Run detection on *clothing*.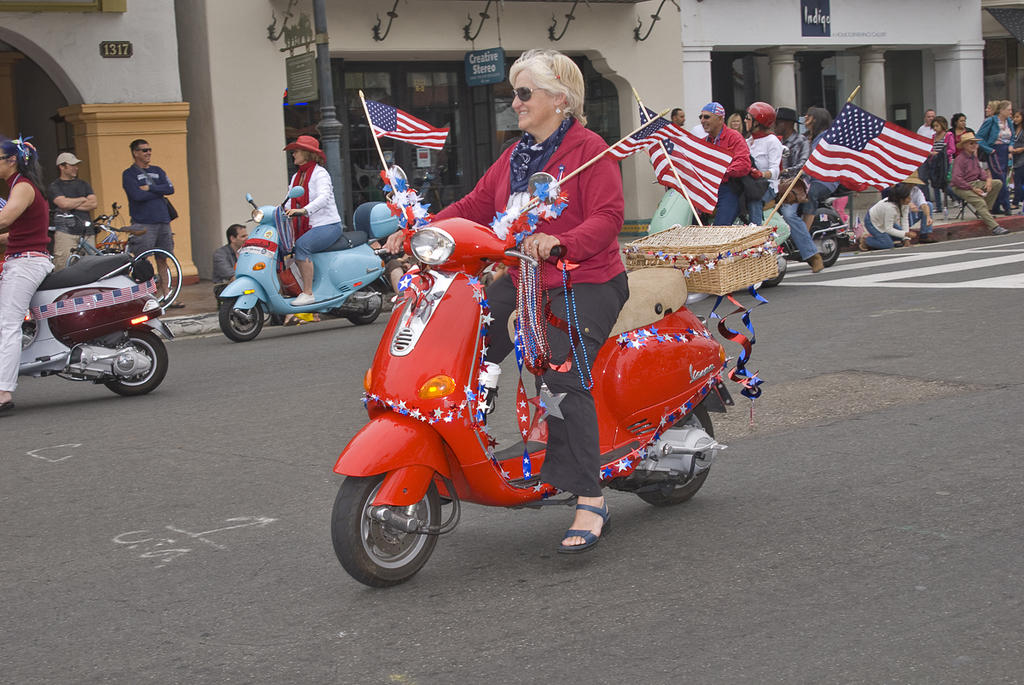
Result: select_region(122, 164, 173, 258).
